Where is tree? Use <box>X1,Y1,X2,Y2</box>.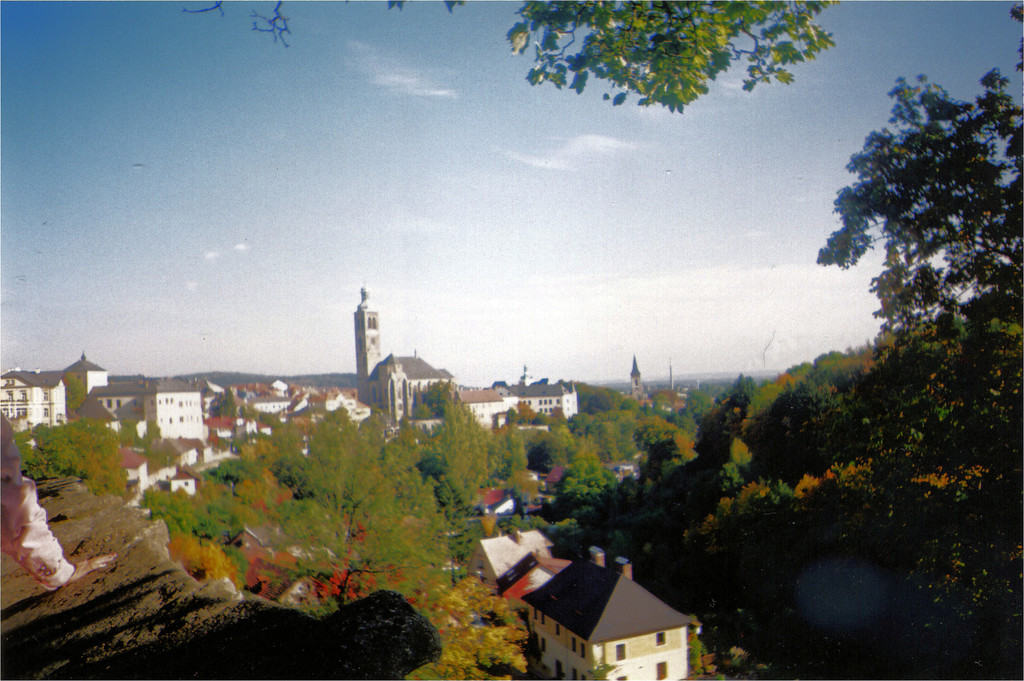
<box>537,518,582,556</box>.
